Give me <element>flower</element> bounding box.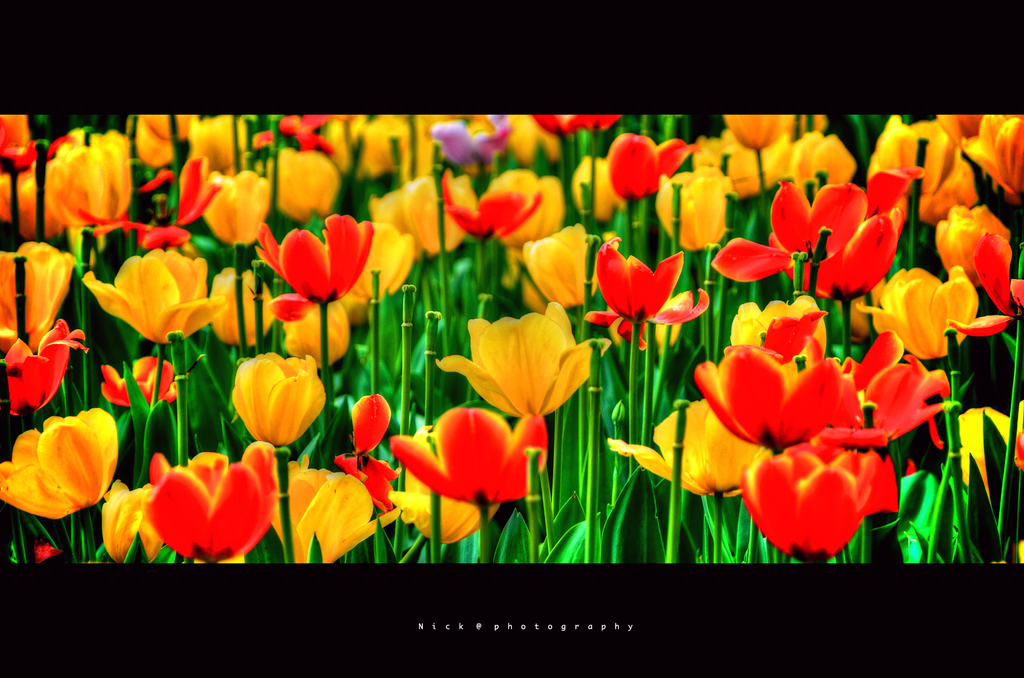
81,246,219,343.
